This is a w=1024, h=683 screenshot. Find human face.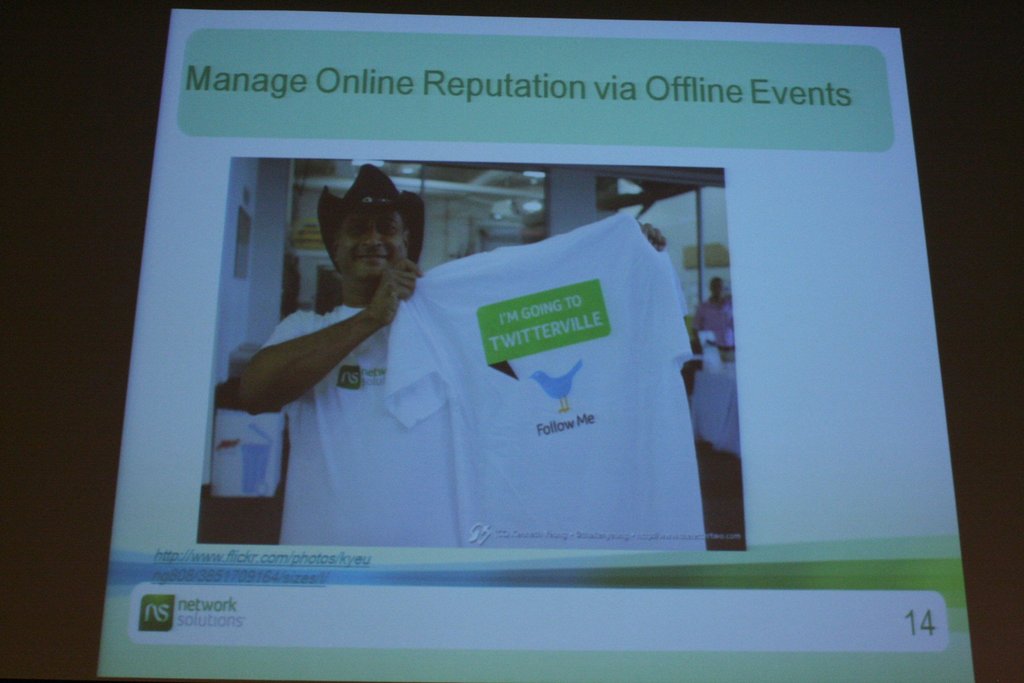
Bounding box: 711, 278, 724, 295.
